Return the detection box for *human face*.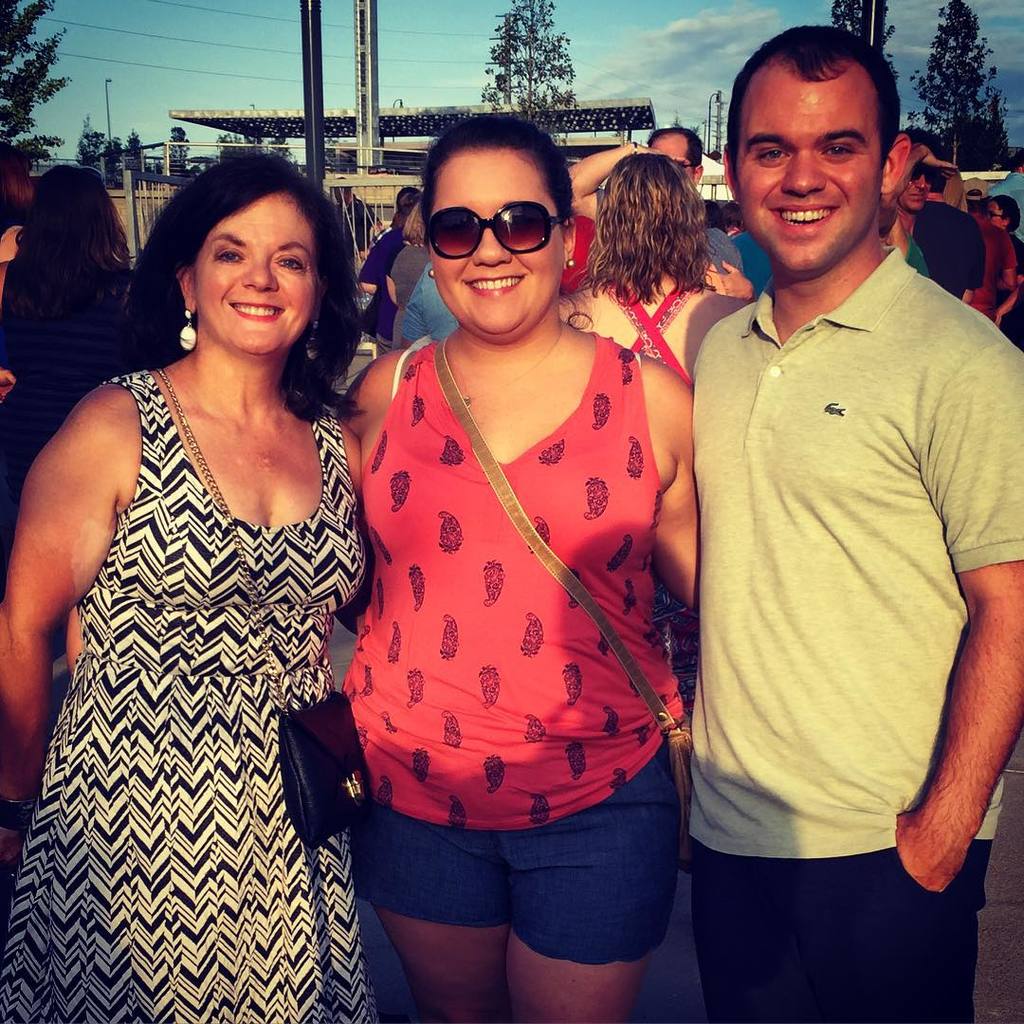
(997, 200, 1008, 232).
